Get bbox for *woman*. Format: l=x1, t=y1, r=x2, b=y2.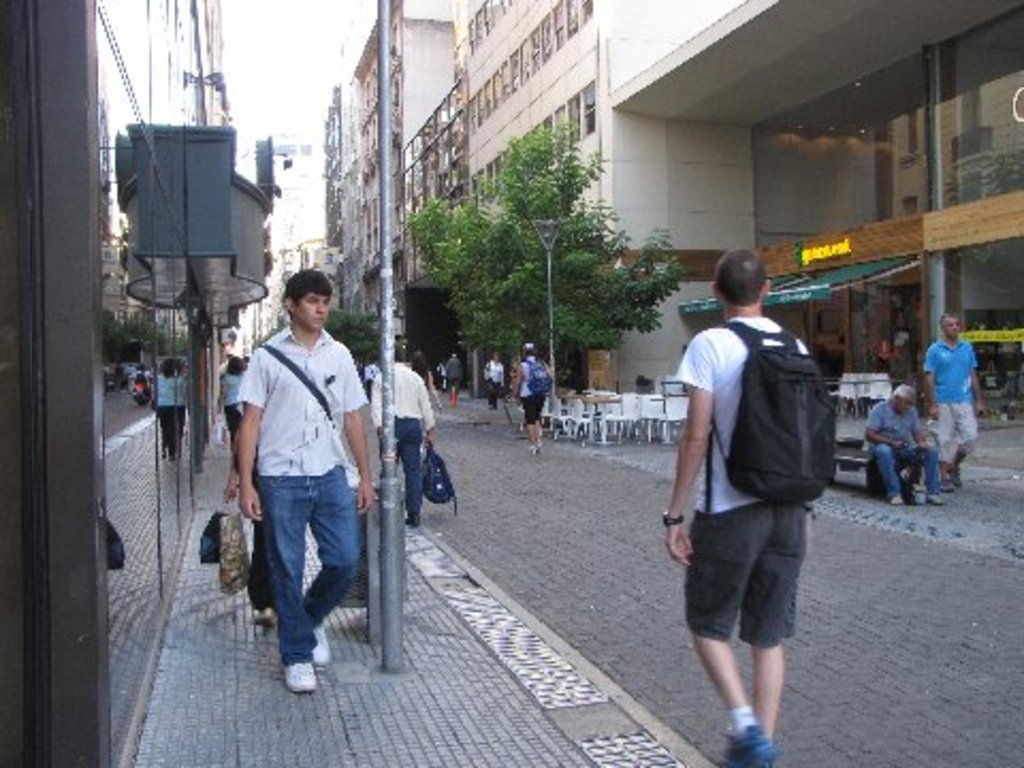
l=218, t=354, r=247, b=435.
